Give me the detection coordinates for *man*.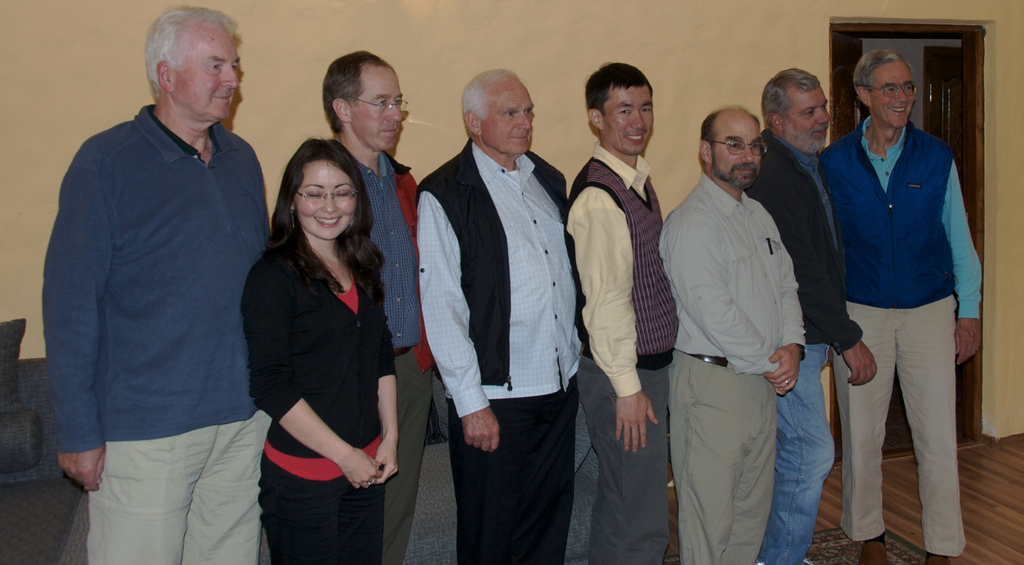
crop(746, 66, 876, 564).
